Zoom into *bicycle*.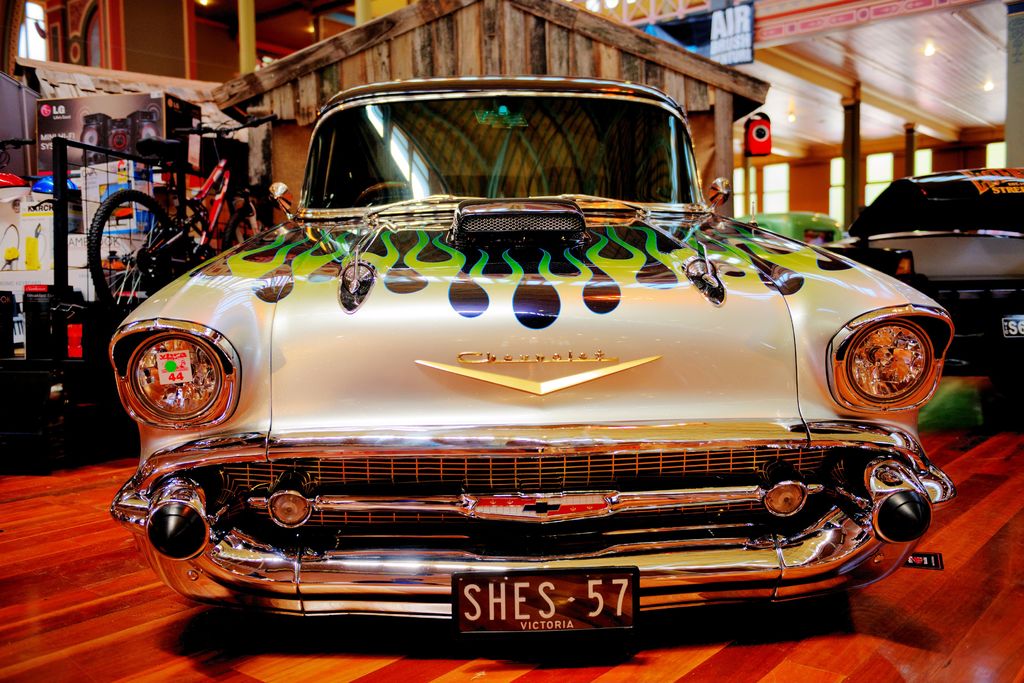
Zoom target: region(88, 118, 280, 318).
